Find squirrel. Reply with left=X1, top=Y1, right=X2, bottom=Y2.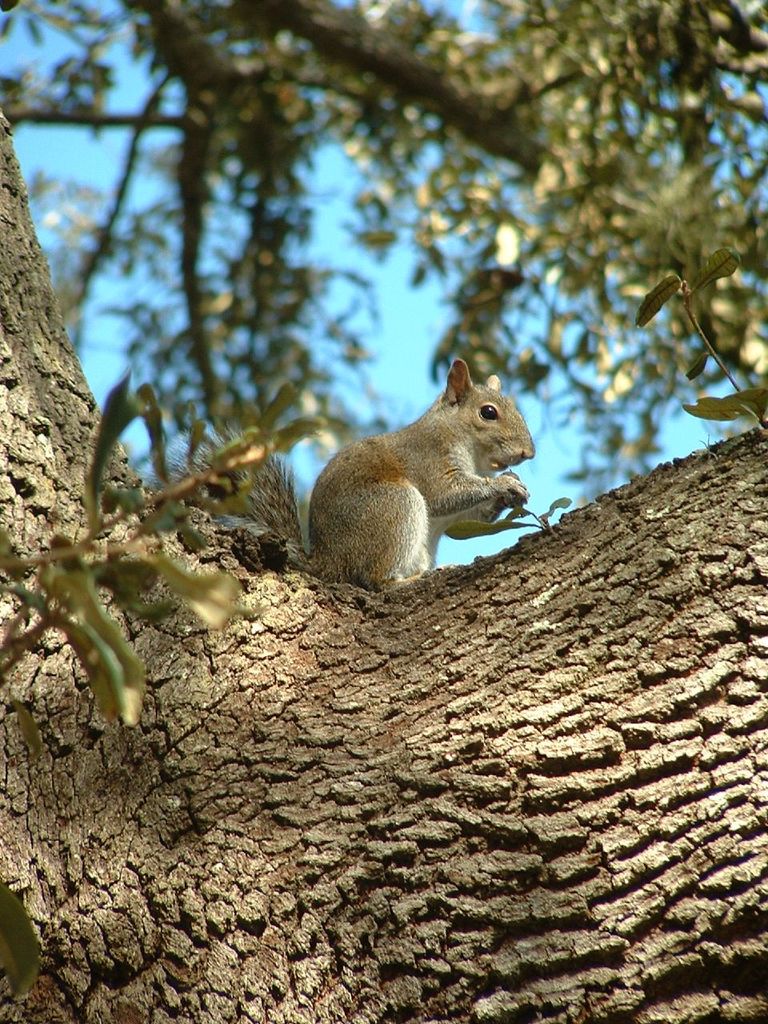
left=165, top=357, right=537, bottom=587.
